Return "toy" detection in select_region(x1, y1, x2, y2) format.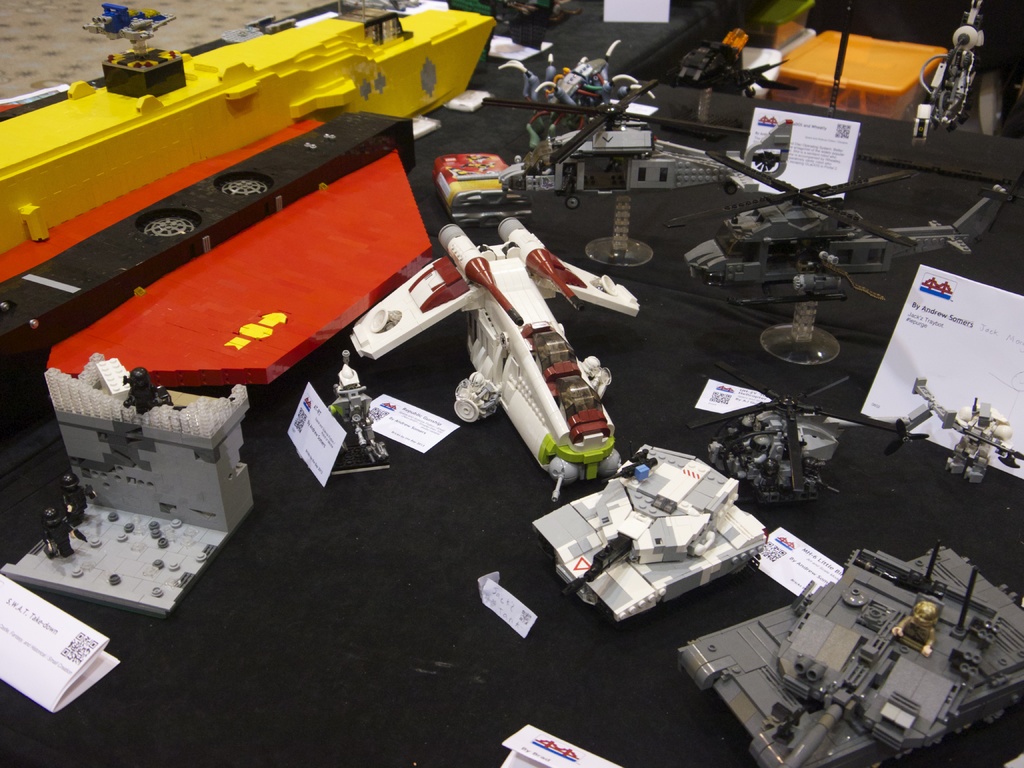
select_region(515, 102, 791, 252).
